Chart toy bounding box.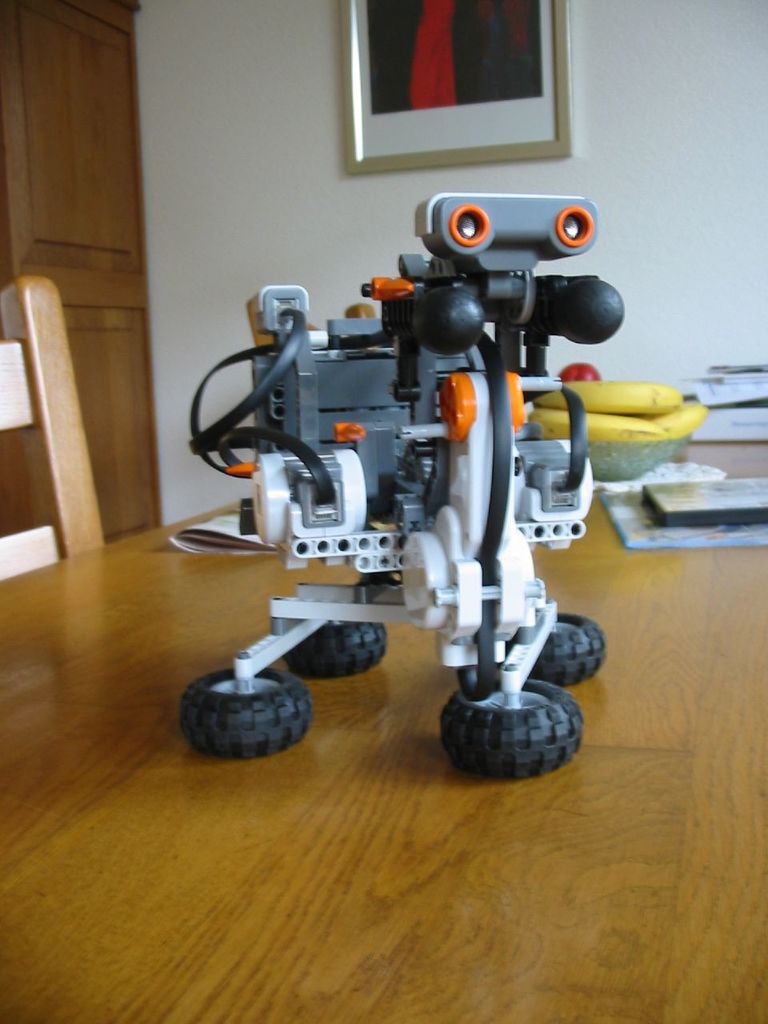
Charted: [162,185,627,801].
